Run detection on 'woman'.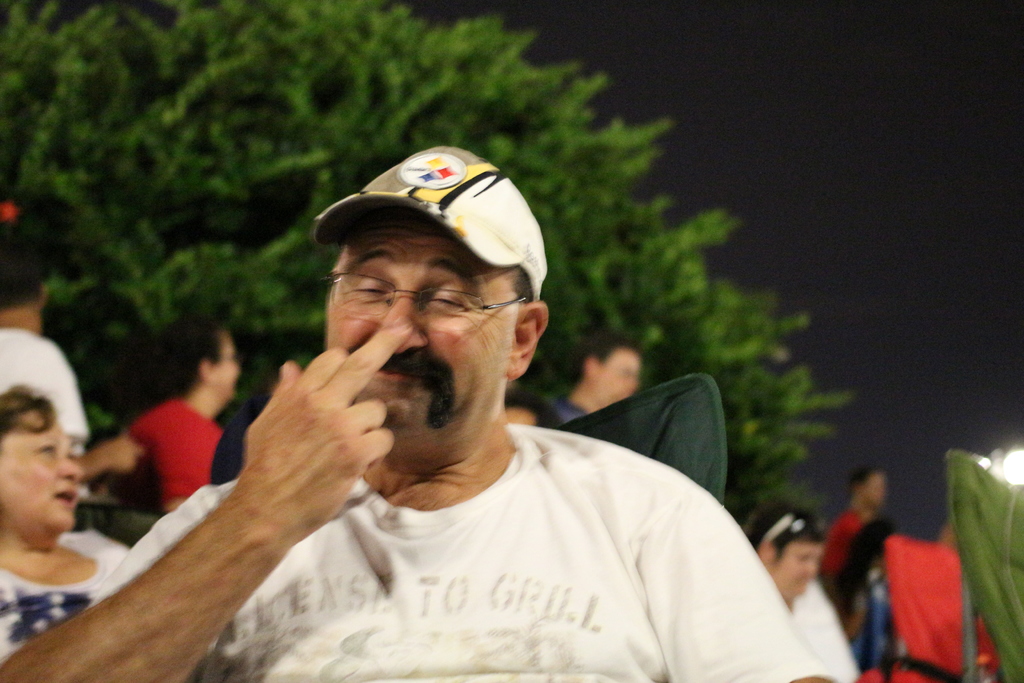
Result: <box>0,325,138,663</box>.
